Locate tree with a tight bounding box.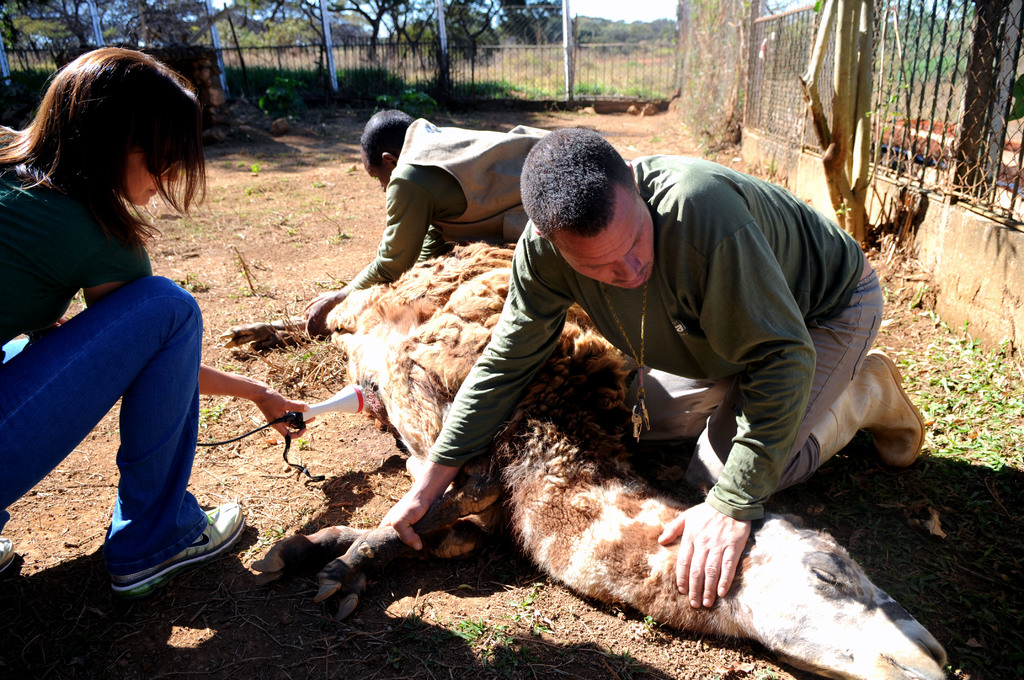
bbox=(797, 0, 903, 239).
